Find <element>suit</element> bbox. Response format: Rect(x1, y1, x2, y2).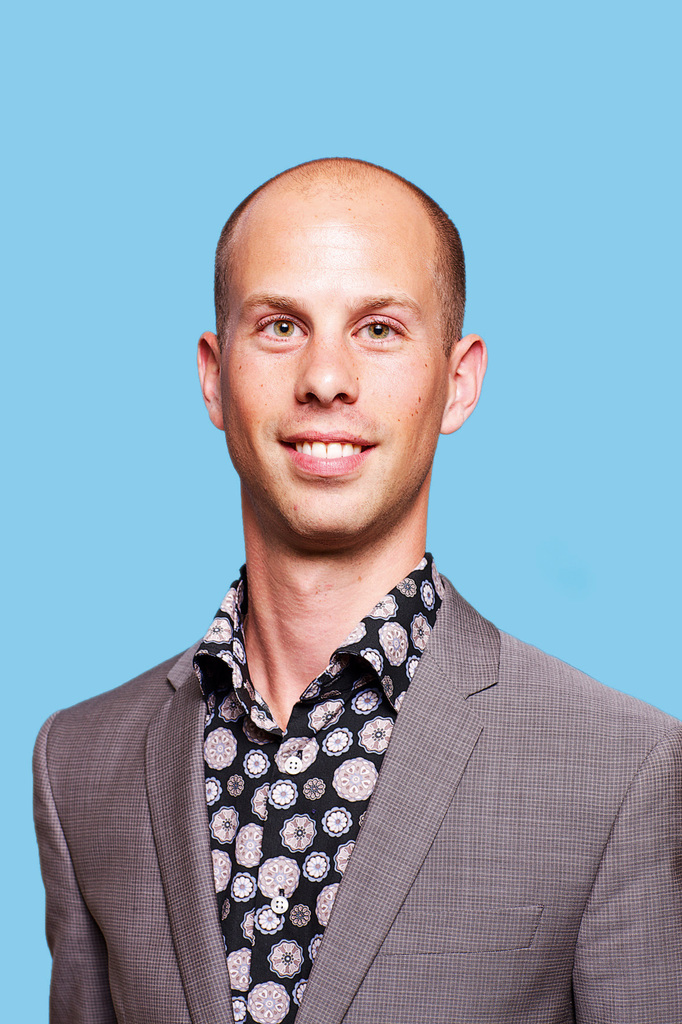
Rect(28, 543, 681, 1023).
